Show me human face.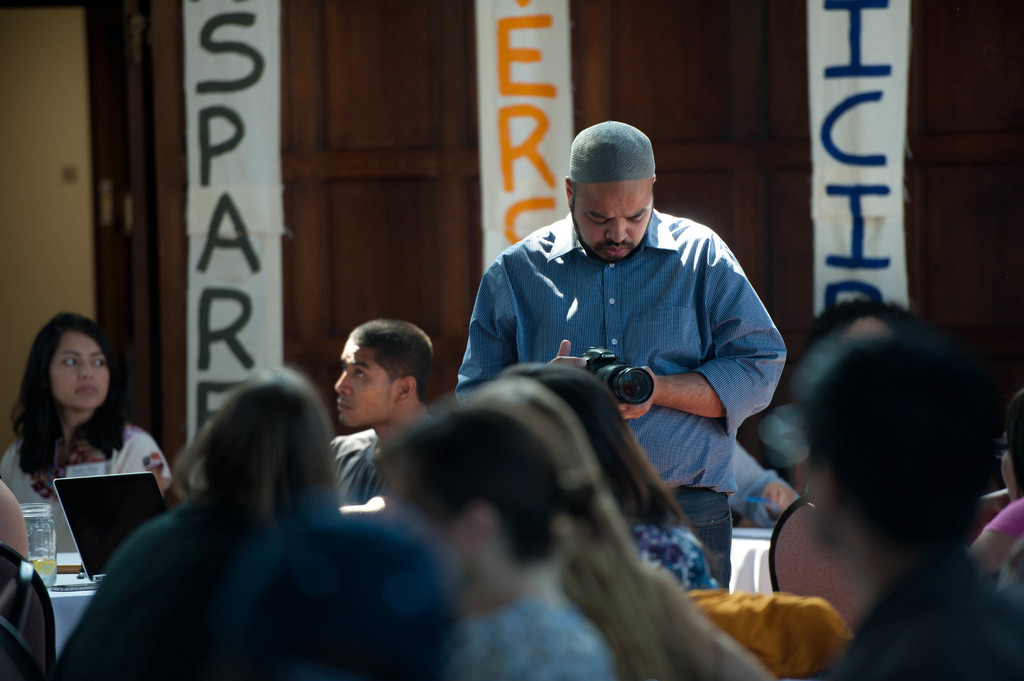
human face is here: box(803, 448, 824, 547).
